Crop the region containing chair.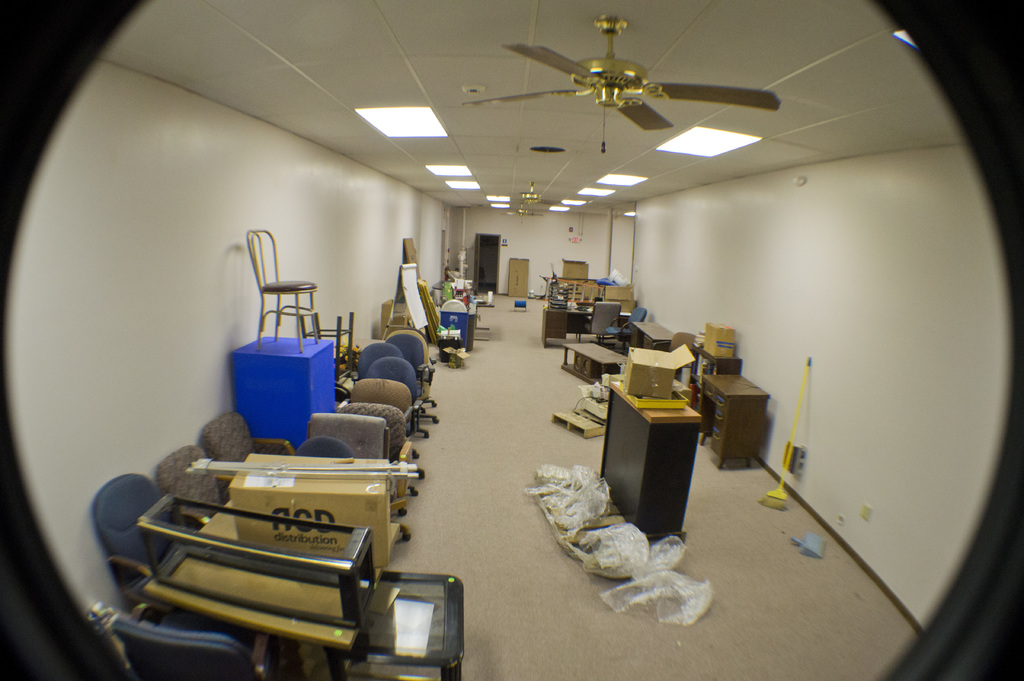
Crop region: detection(390, 331, 433, 389).
